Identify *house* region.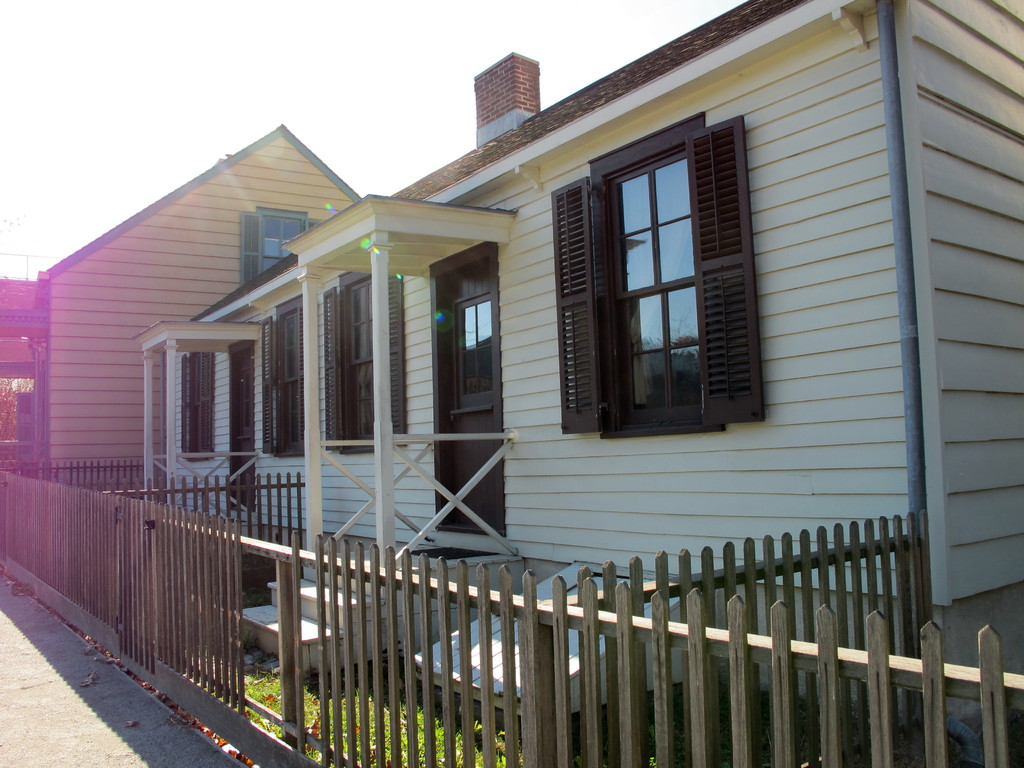
Region: select_region(0, 120, 371, 607).
